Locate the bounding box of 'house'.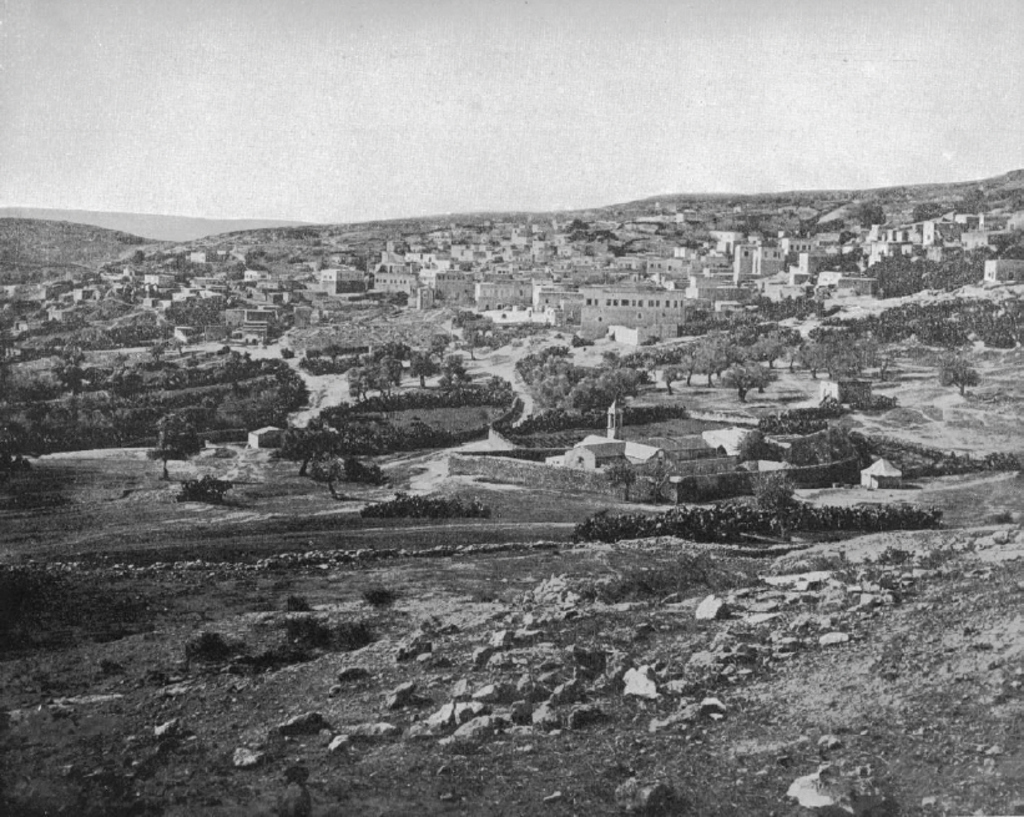
Bounding box: x1=579, y1=281, x2=687, y2=338.
